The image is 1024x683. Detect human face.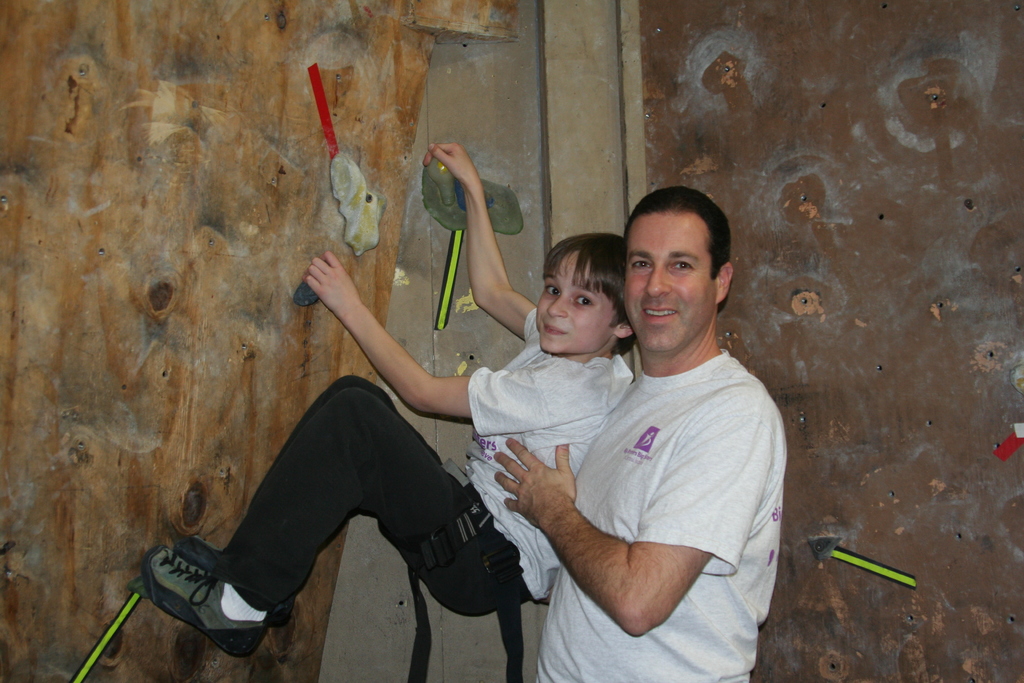
Detection: detection(611, 211, 726, 352).
